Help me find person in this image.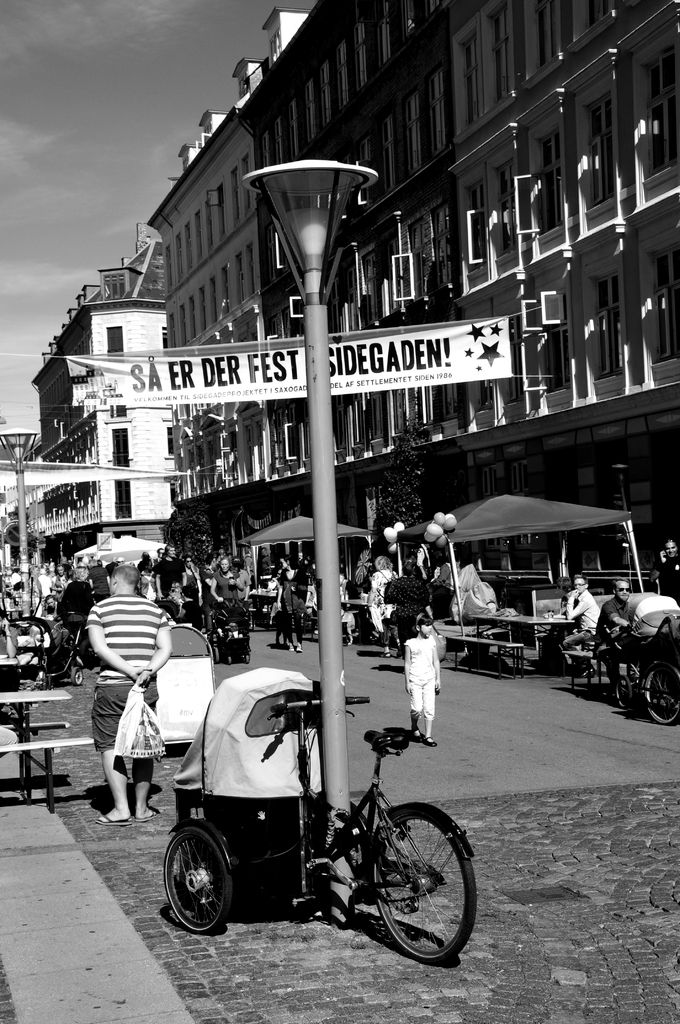
Found it: 648/540/679/601.
